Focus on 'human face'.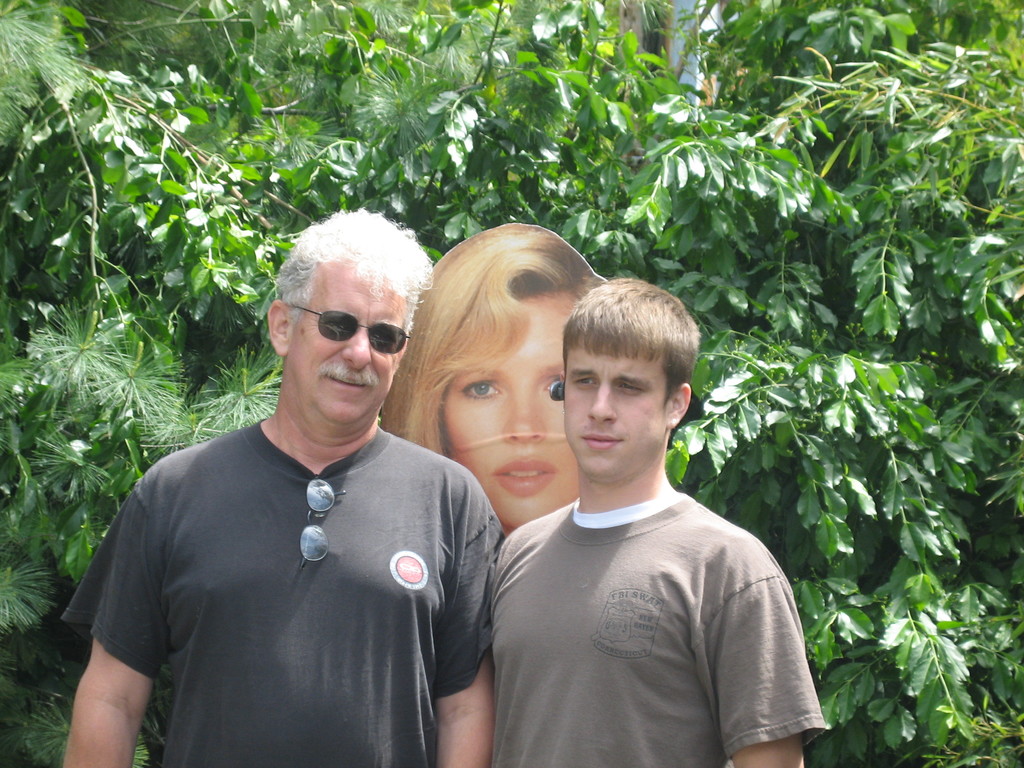
Focused at x1=566 y1=353 x2=667 y2=483.
